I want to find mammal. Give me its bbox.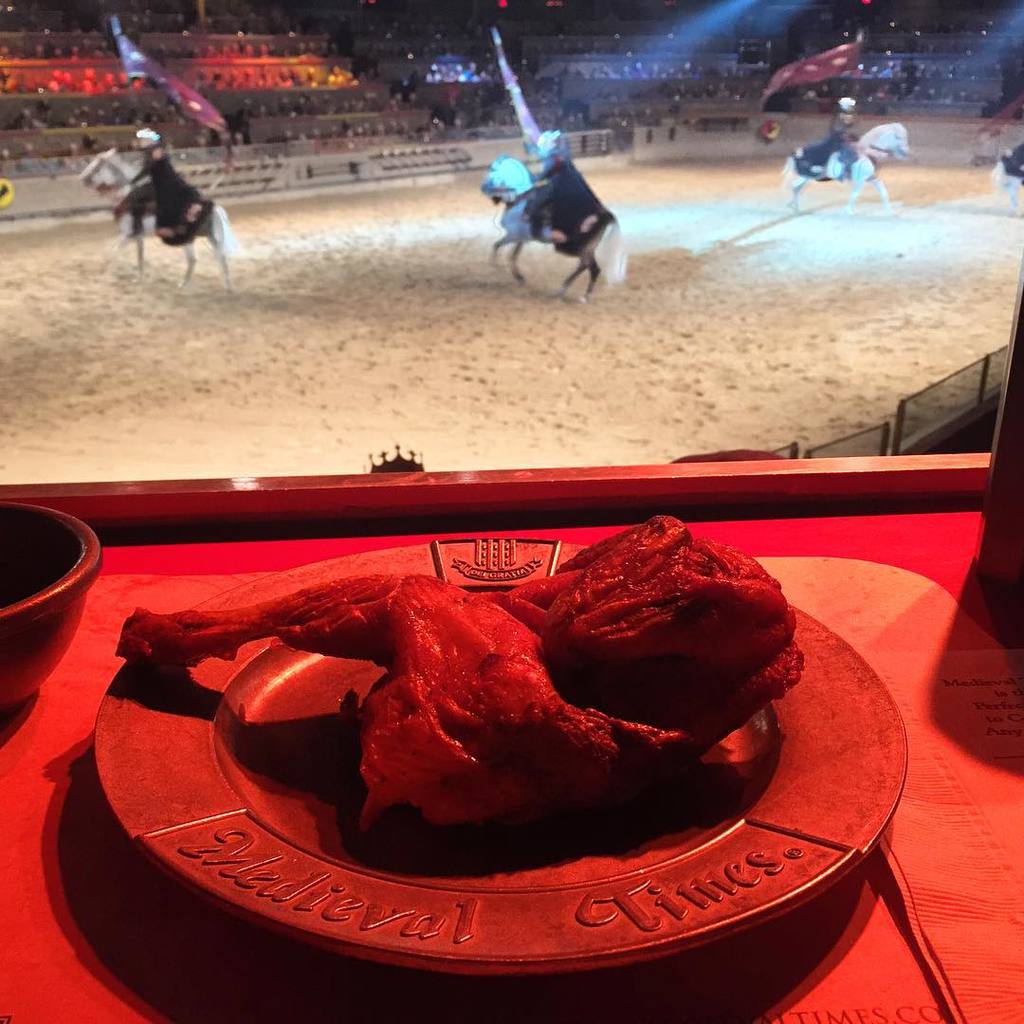
<region>77, 145, 241, 301</region>.
